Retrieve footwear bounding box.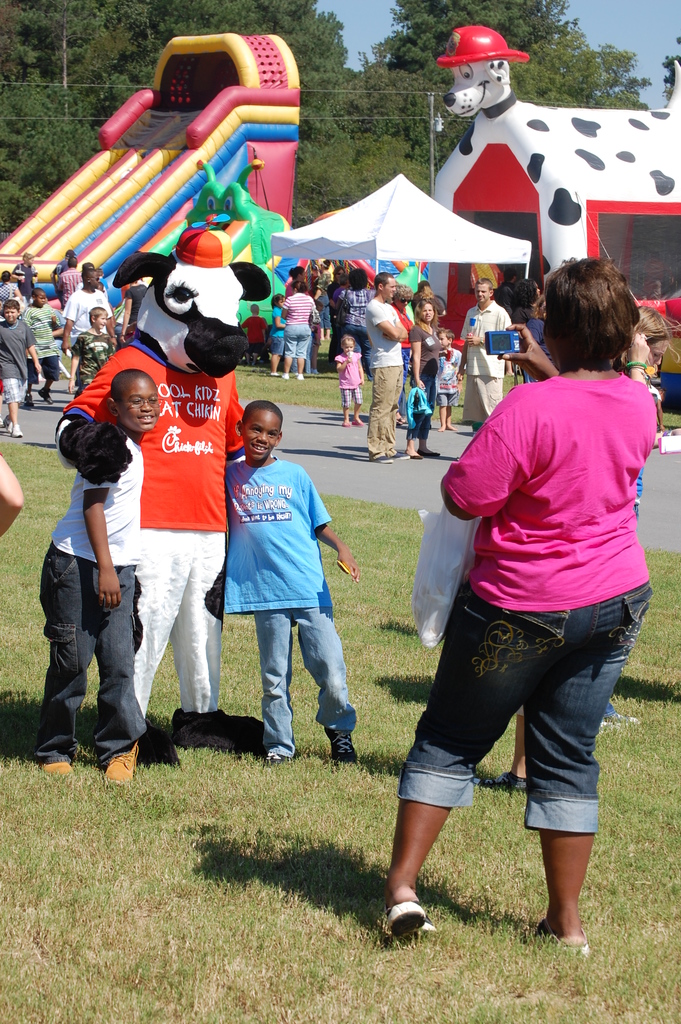
Bounding box: (left=518, top=921, right=587, bottom=963).
